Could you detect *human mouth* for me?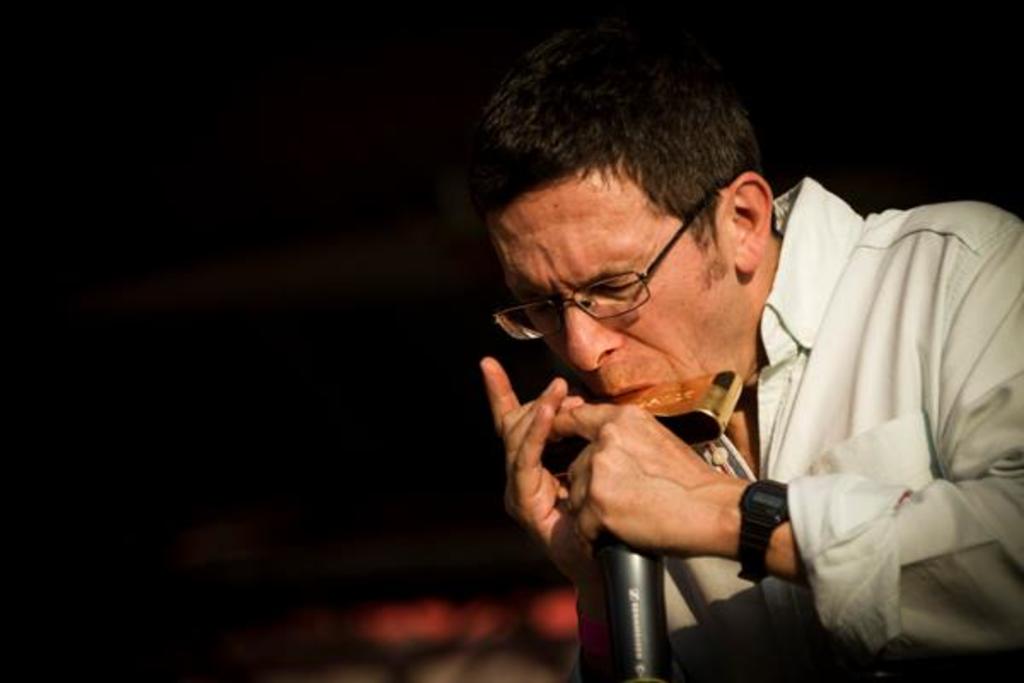
Detection result: {"x1": 591, "y1": 372, "x2": 659, "y2": 401}.
